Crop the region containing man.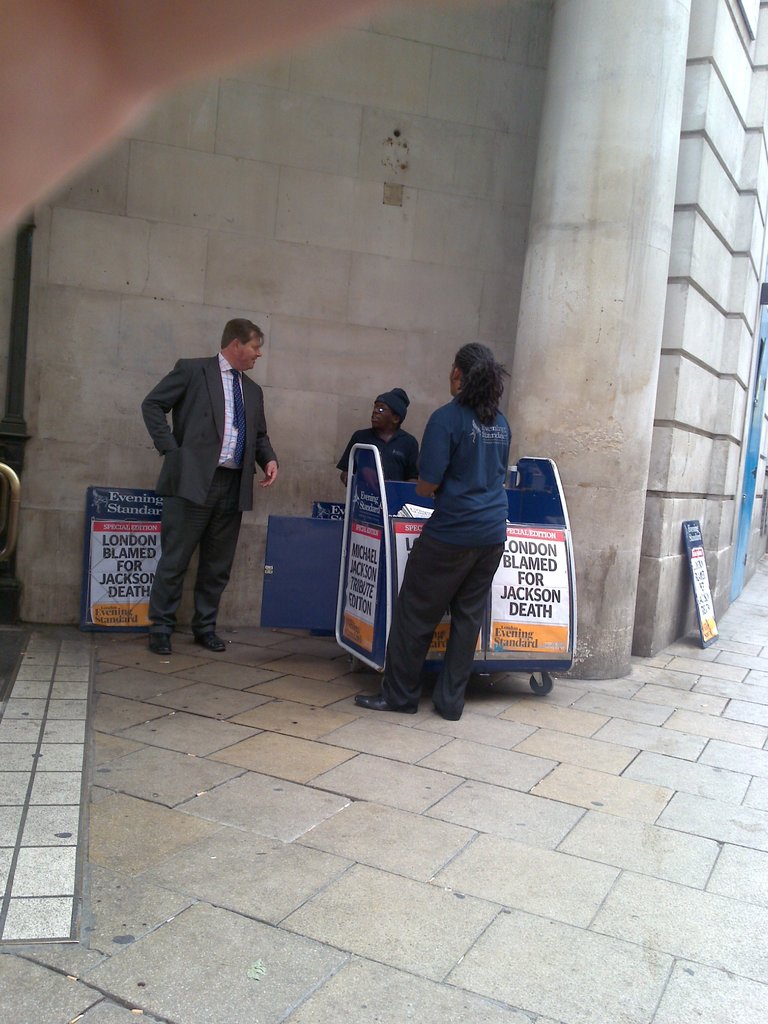
Crop region: detection(120, 314, 276, 657).
